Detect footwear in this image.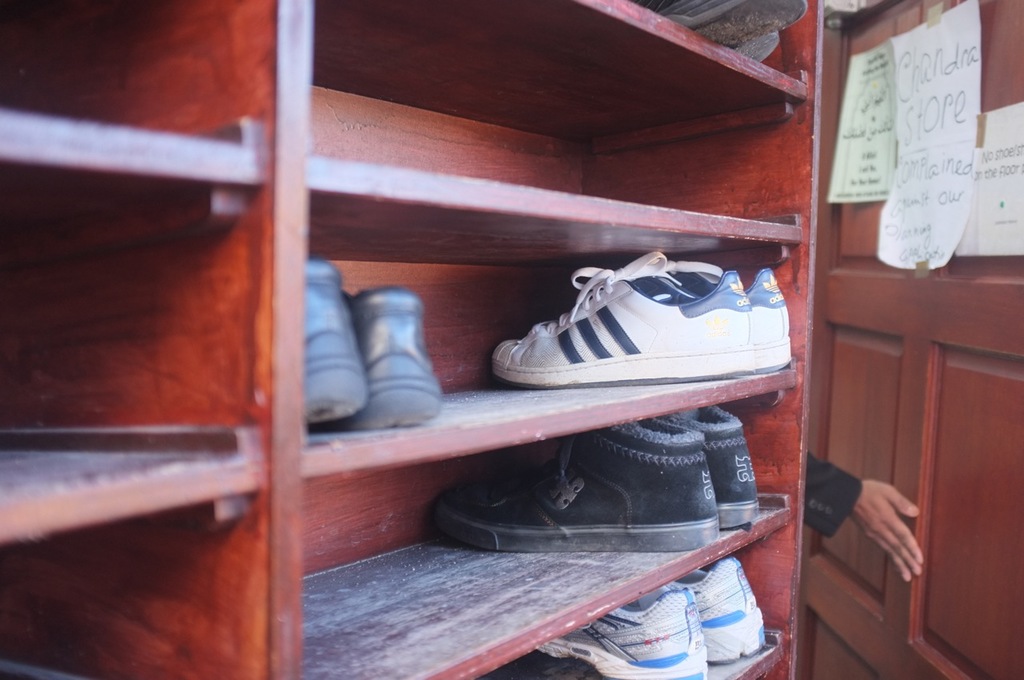
Detection: region(662, 400, 758, 530).
